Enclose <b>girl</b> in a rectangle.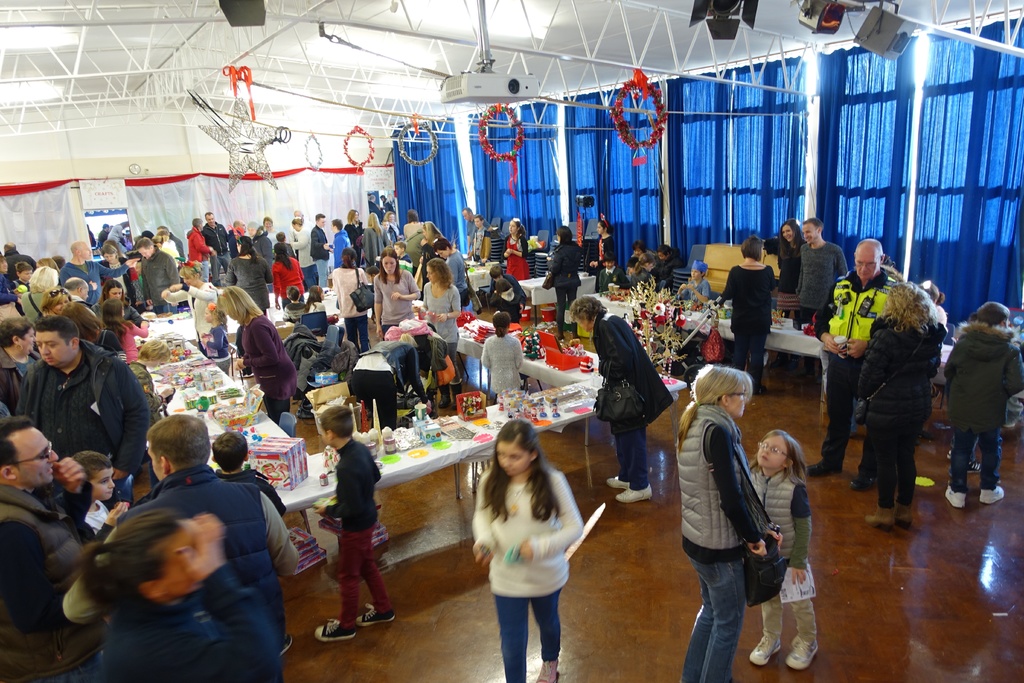
(left=862, top=280, right=938, bottom=525).
